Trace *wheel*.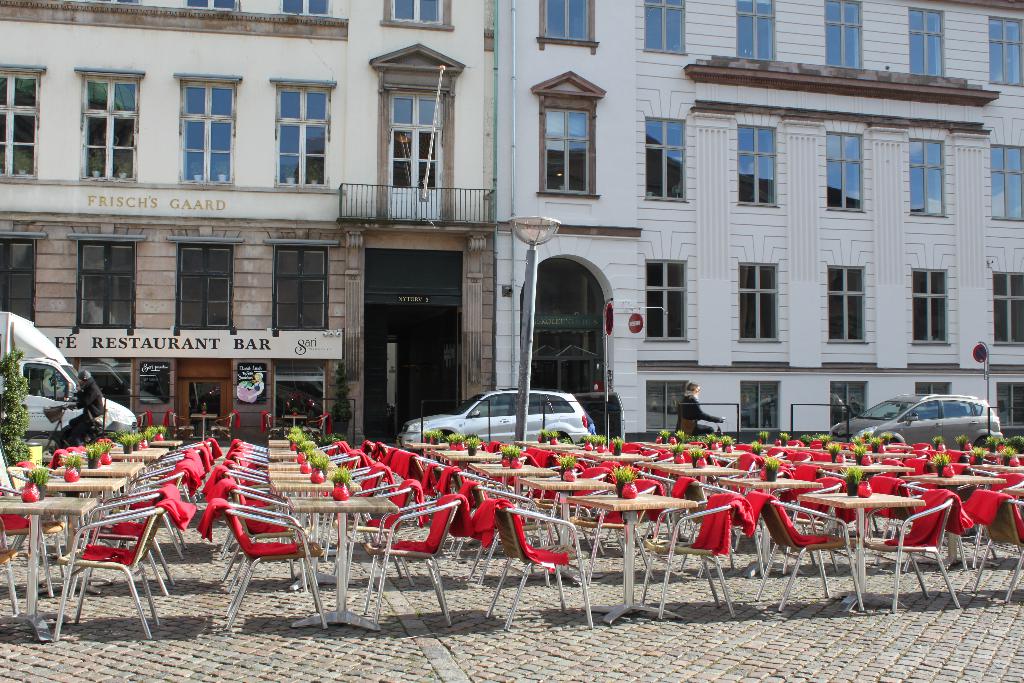
Traced to 973 433 993 449.
